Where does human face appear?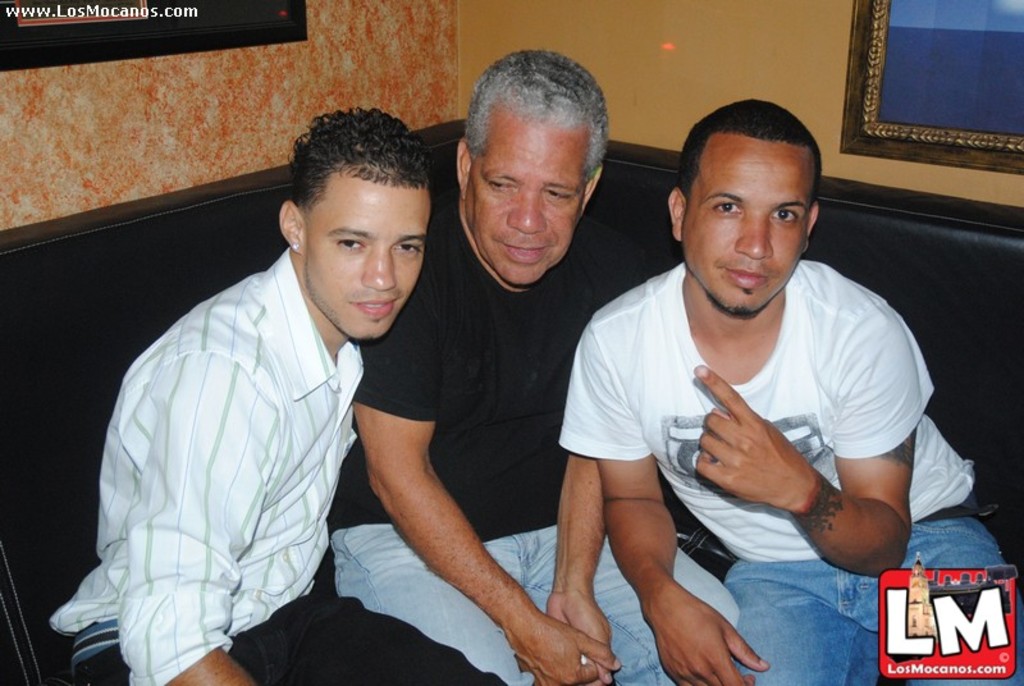
Appears at x1=297 y1=173 x2=435 y2=348.
